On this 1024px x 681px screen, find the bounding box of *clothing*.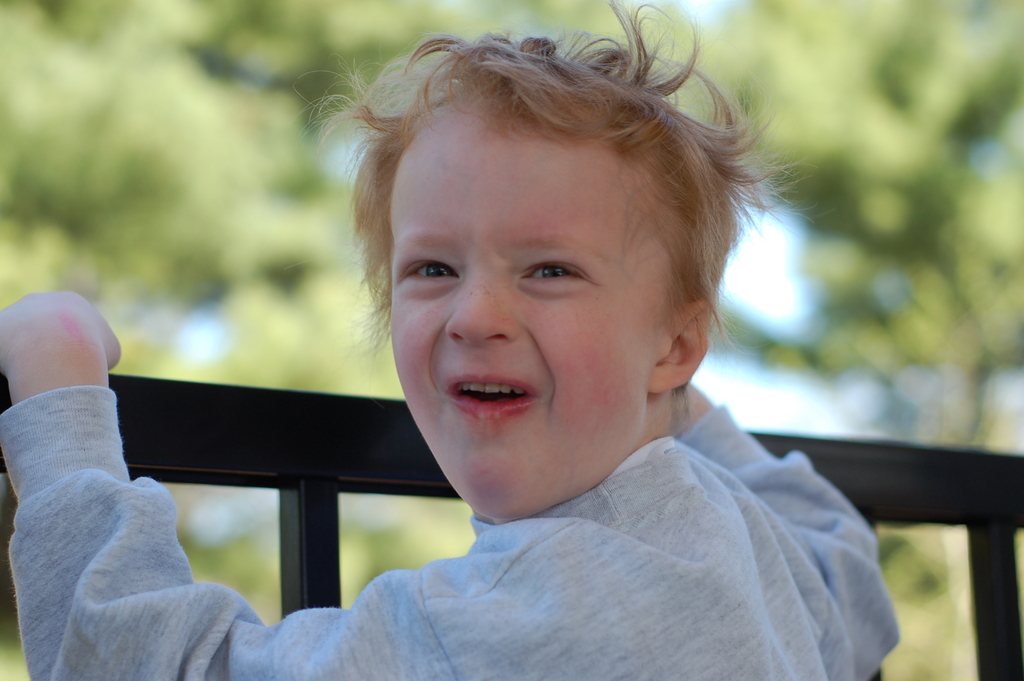
Bounding box: [x1=0, y1=382, x2=903, y2=680].
